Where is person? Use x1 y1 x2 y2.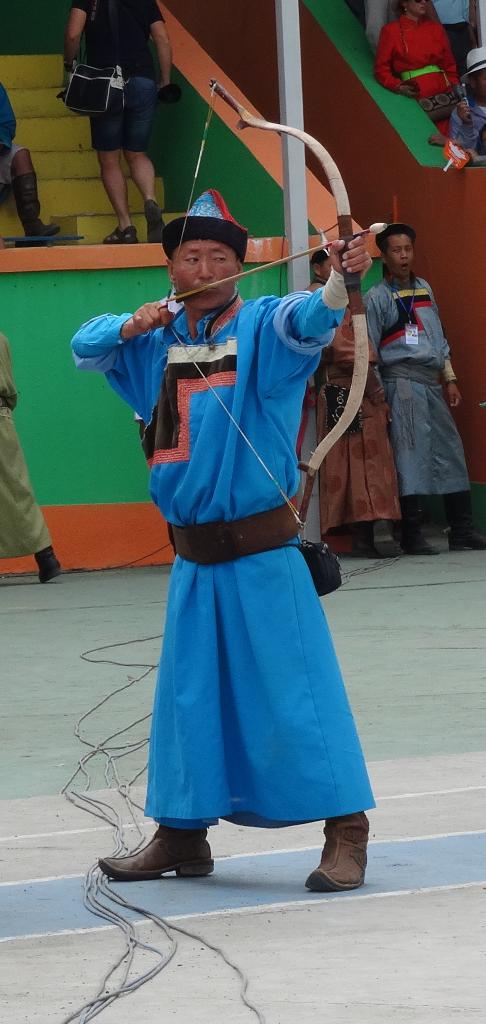
0 346 56 588.
